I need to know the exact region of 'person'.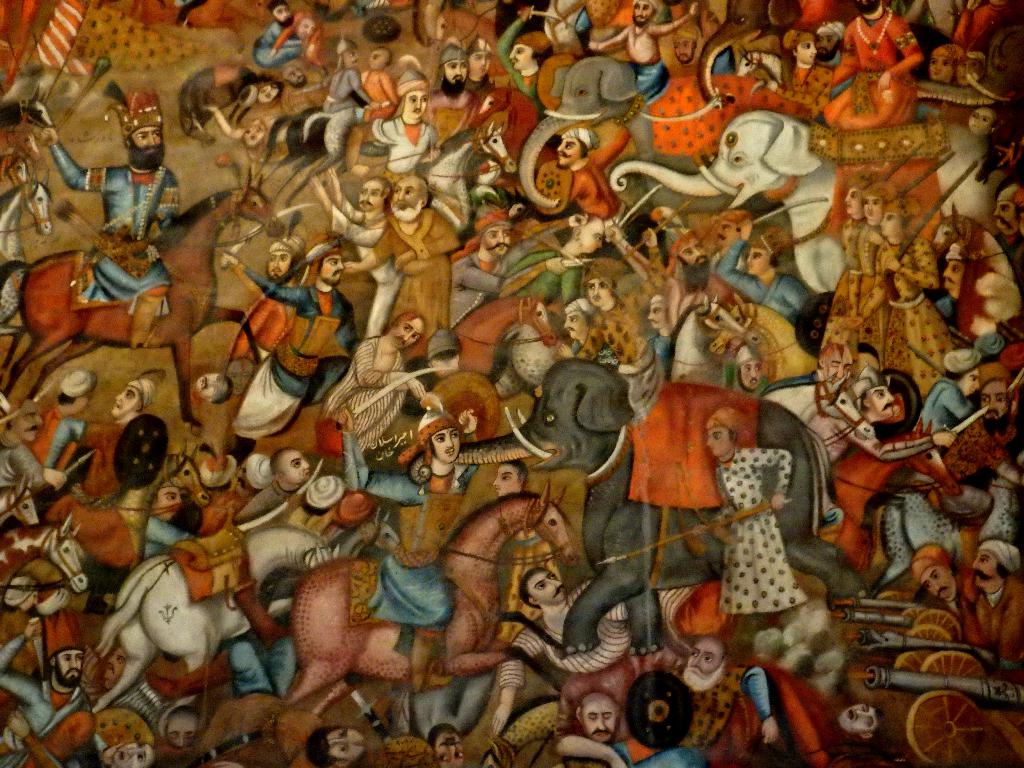
Region: (x1=570, y1=264, x2=663, y2=424).
